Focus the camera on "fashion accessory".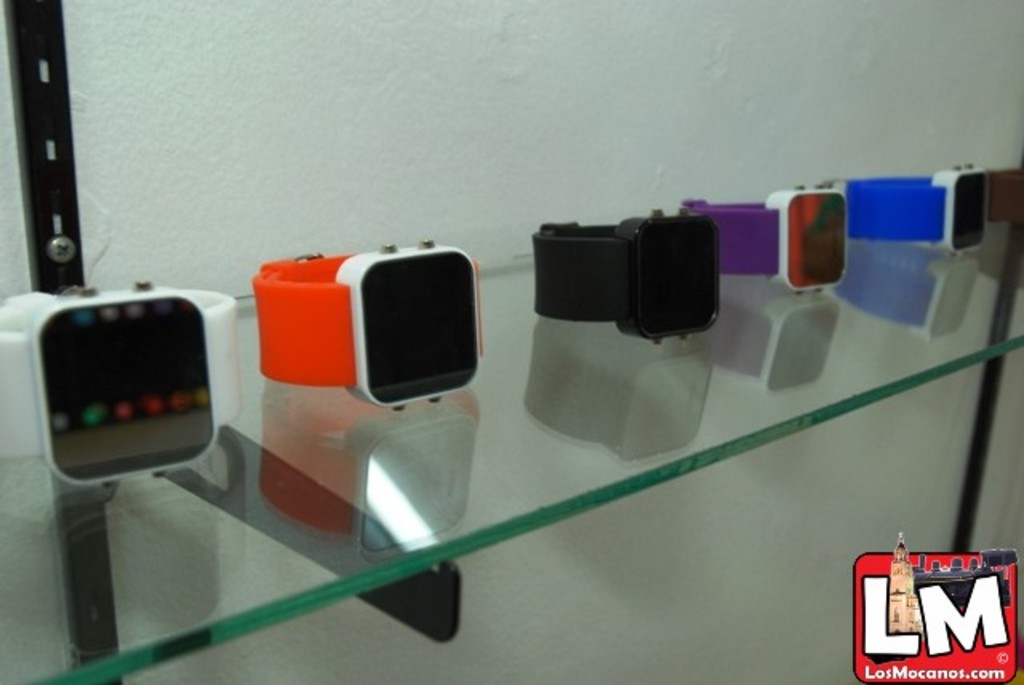
Focus region: BBox(250, 235, 486, 413).
